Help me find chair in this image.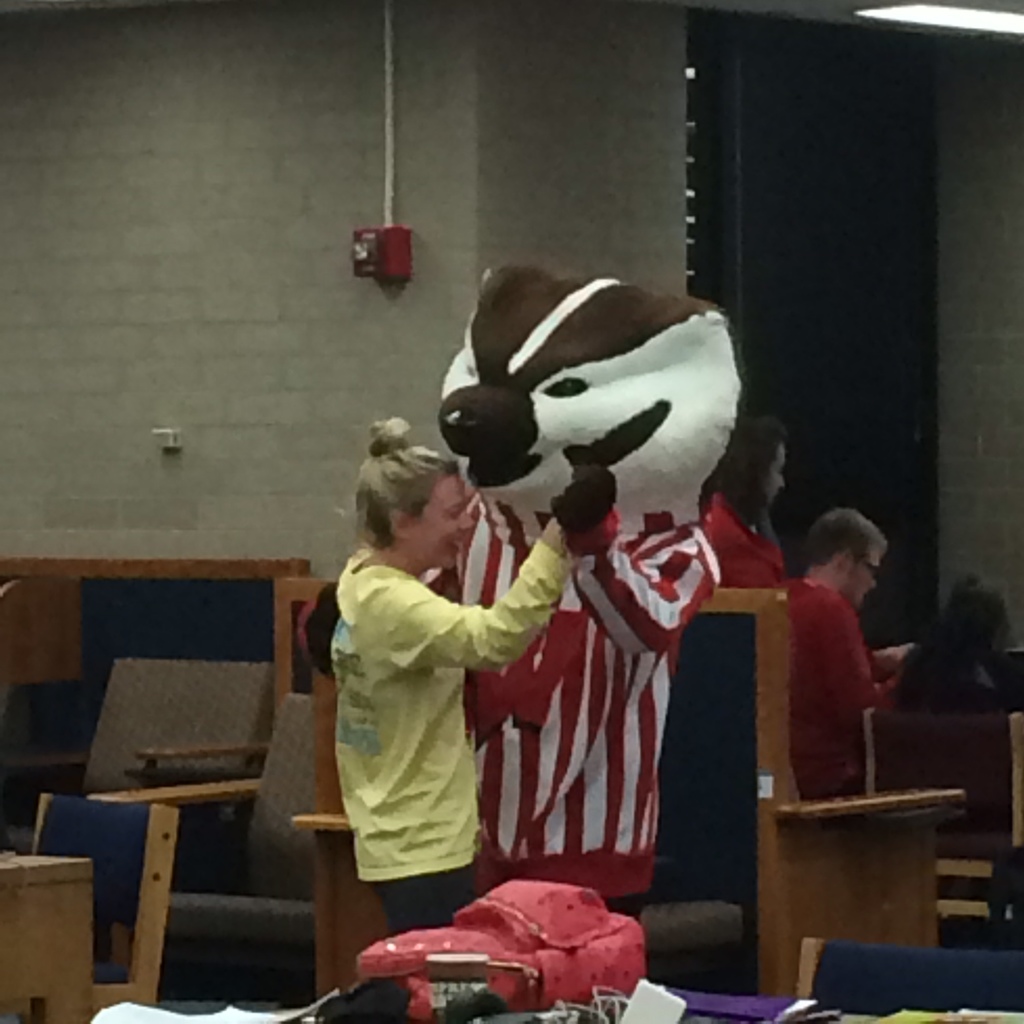
Found it: select_region(111, 688, 316, 996).
